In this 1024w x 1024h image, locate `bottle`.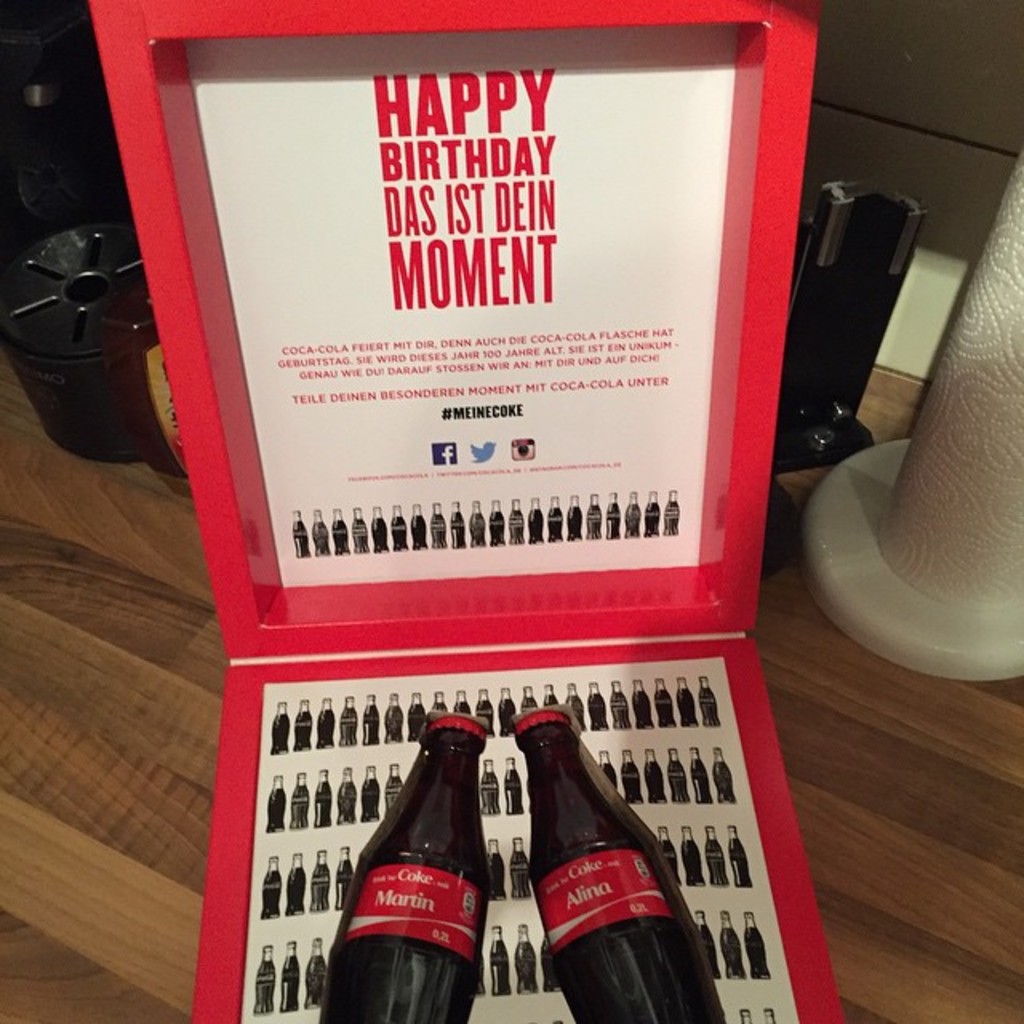
Bounding box: rect(347, 504, 368, 554).
